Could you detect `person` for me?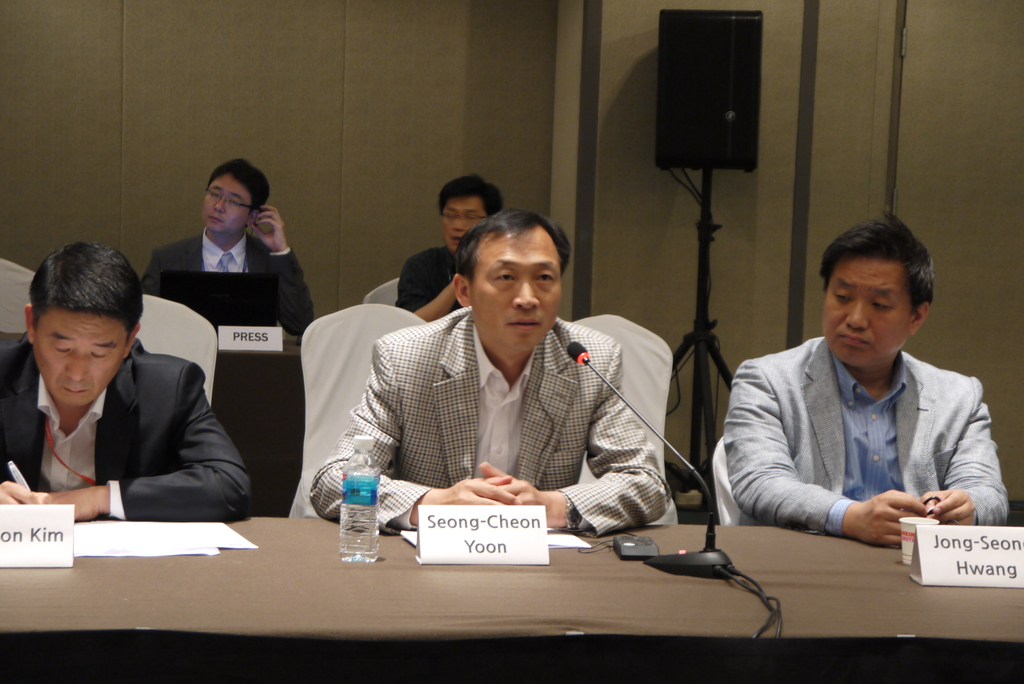
Detection result: (140,158,316,332).
